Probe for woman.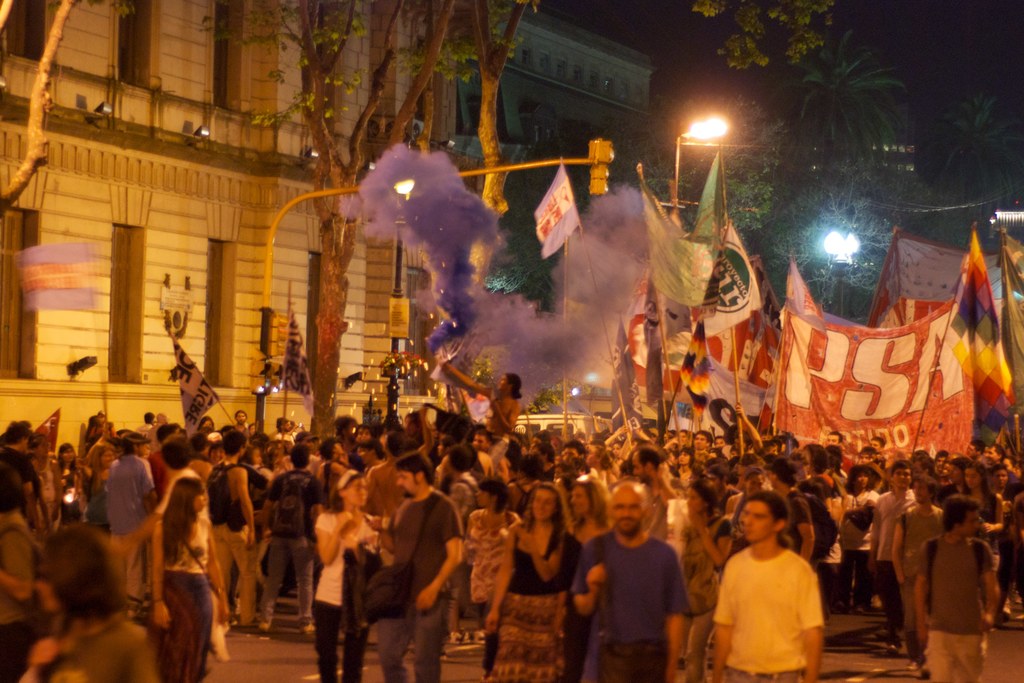
Probe result: box=[58, 440, 79, 474].
